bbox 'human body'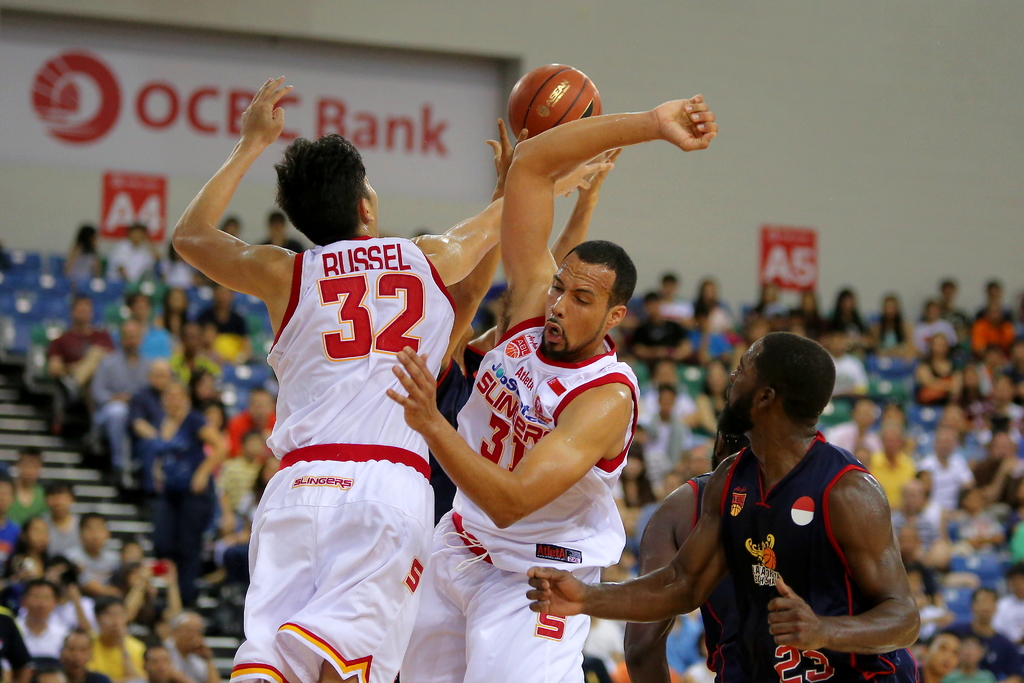
locate(386, 95, 692, 682)
